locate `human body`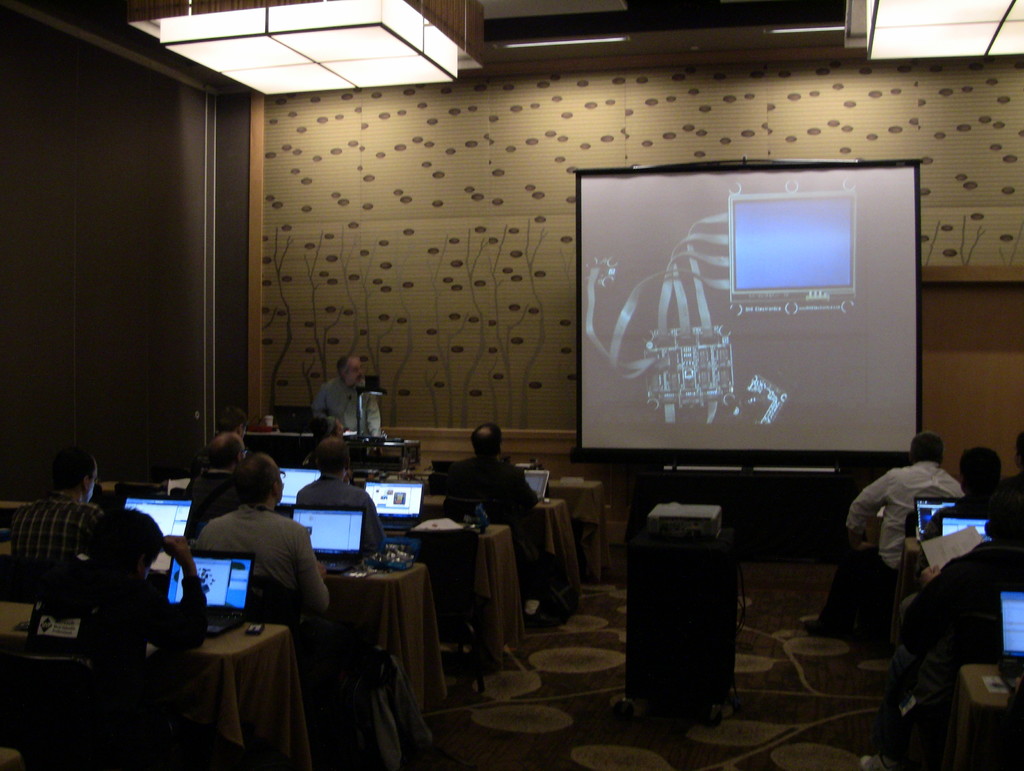
BBox(192, 454, 330, 614)
